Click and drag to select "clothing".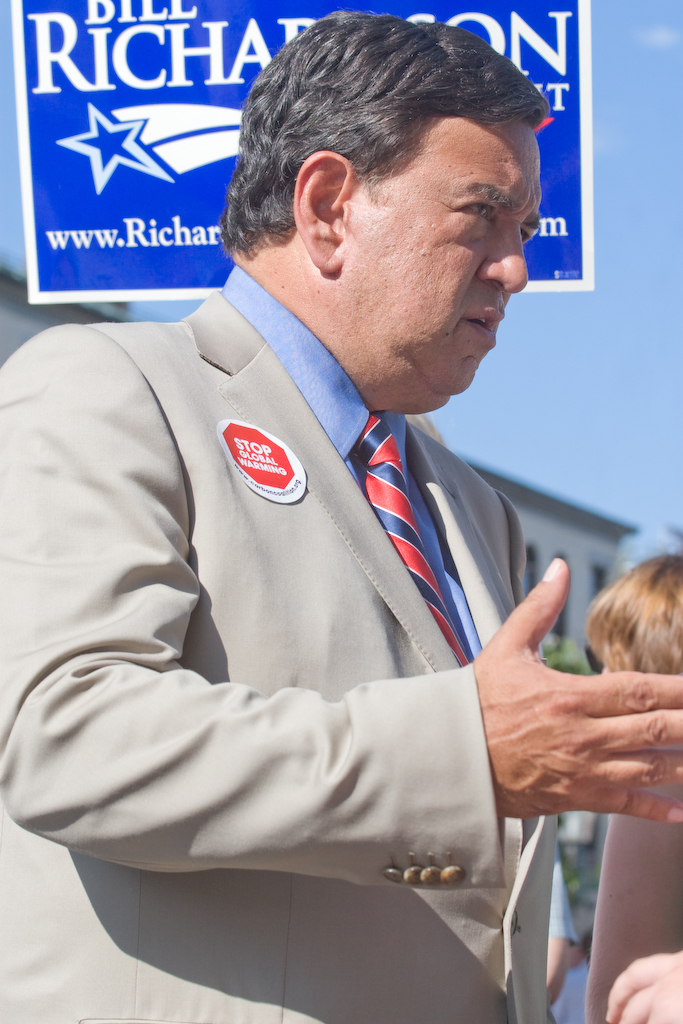
Selection: l=0, t=228, r=657, b=1020.
